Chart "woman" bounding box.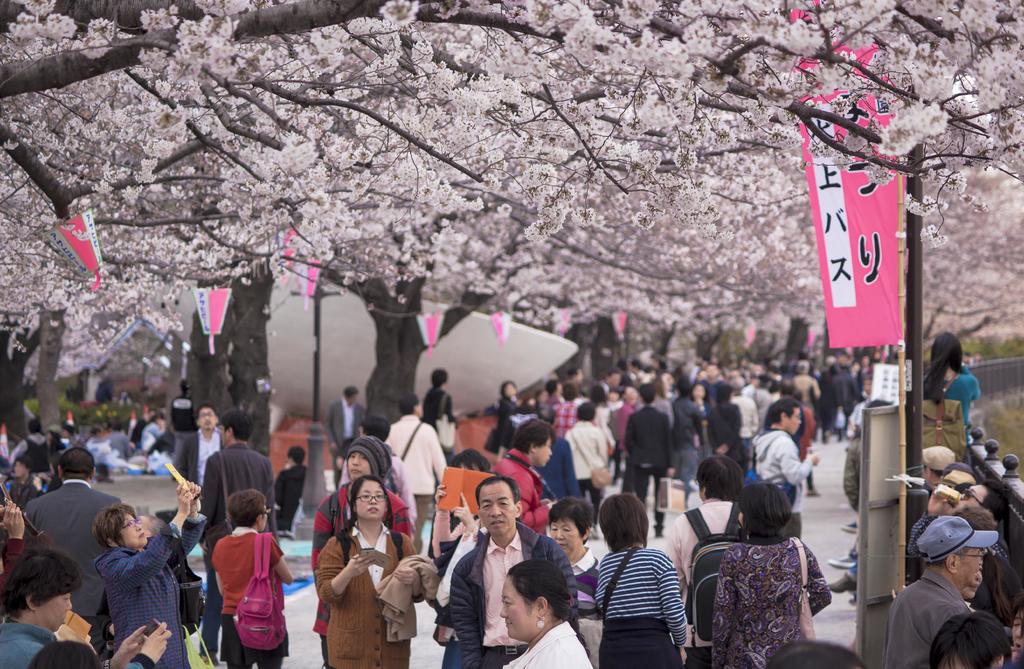
Charted: 317, 474, 409, 665.
